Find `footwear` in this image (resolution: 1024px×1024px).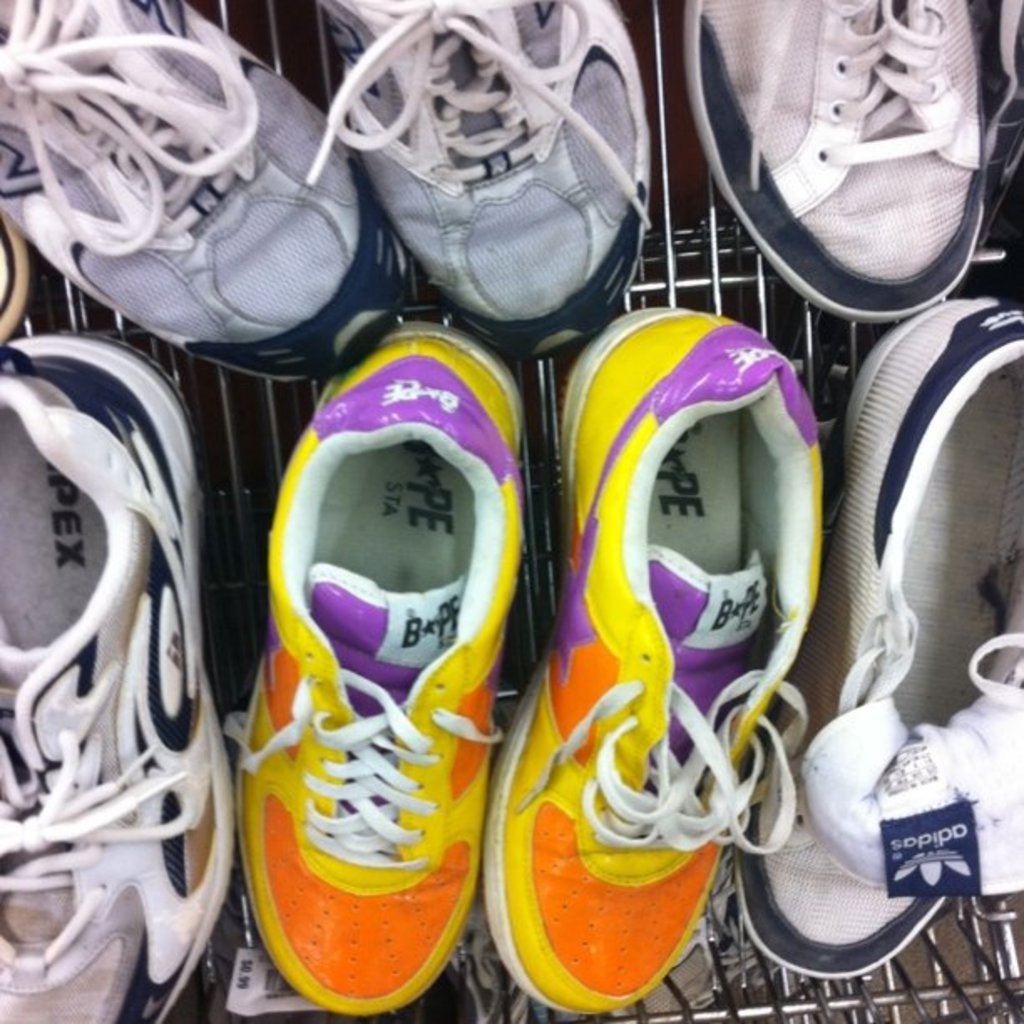
474 298 806 1011.
